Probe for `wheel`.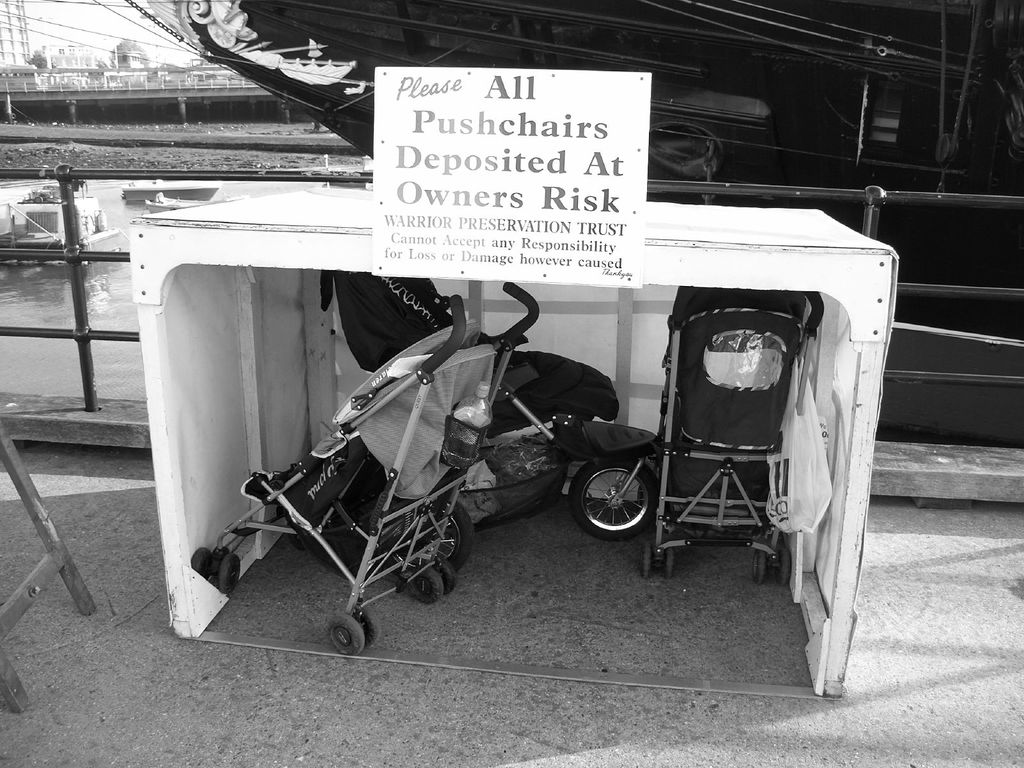
Probe result: <region>779, 549, 791, 586</region>.
